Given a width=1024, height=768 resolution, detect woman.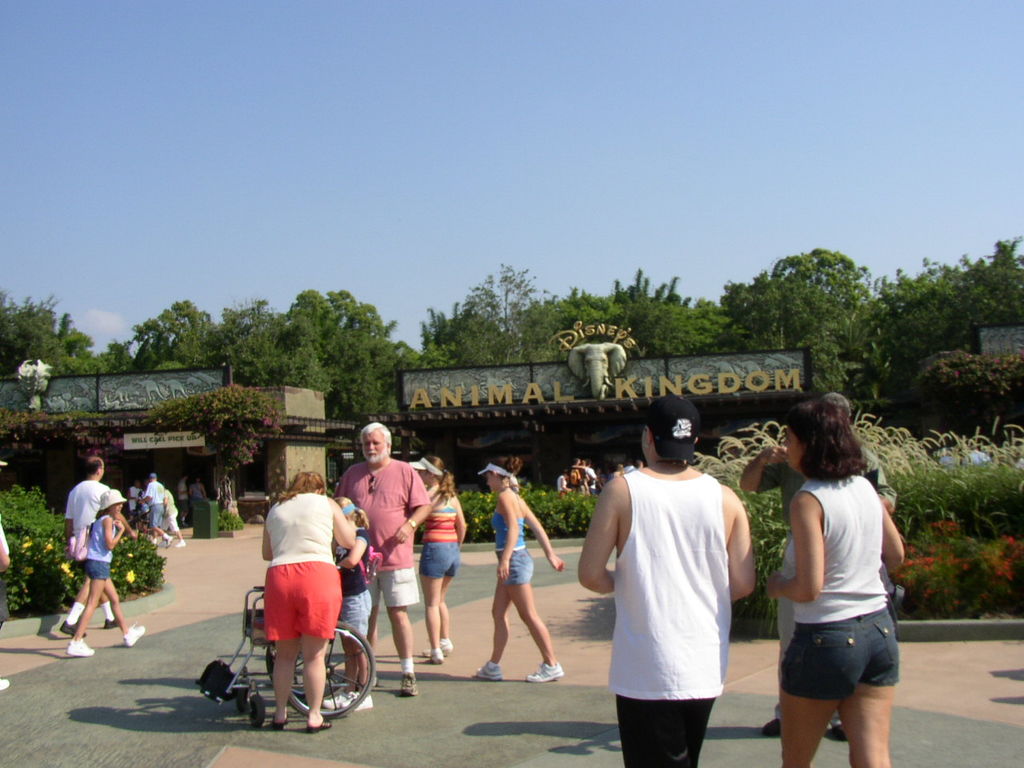
rect(262, 471, 354, 729).
